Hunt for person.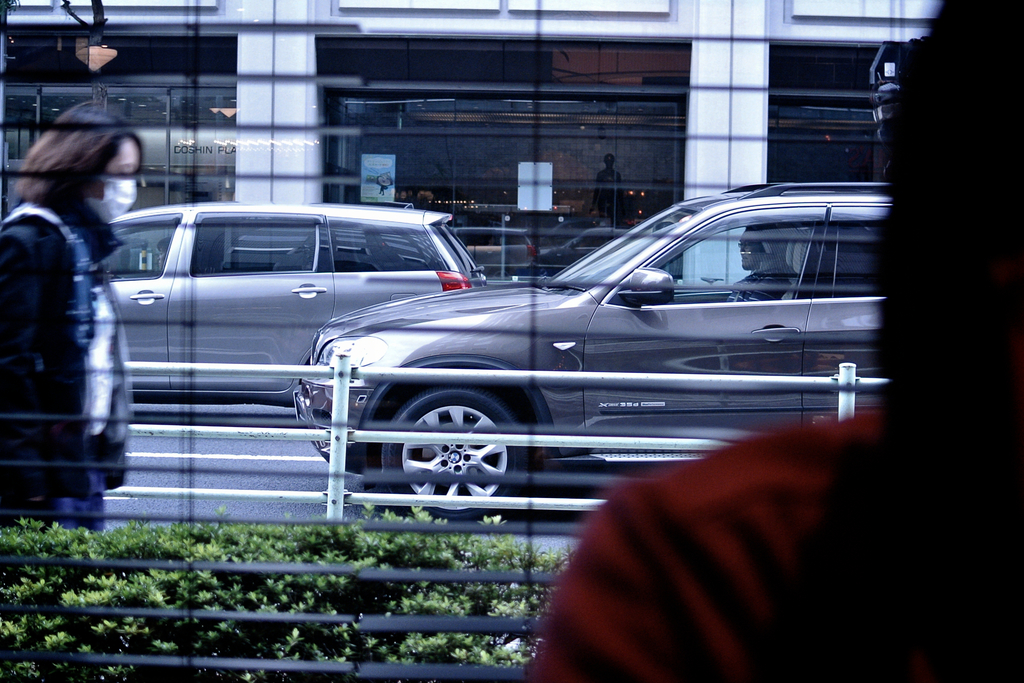
Hunted down at <bbox>0, 102, 150, 540</bbox>.
